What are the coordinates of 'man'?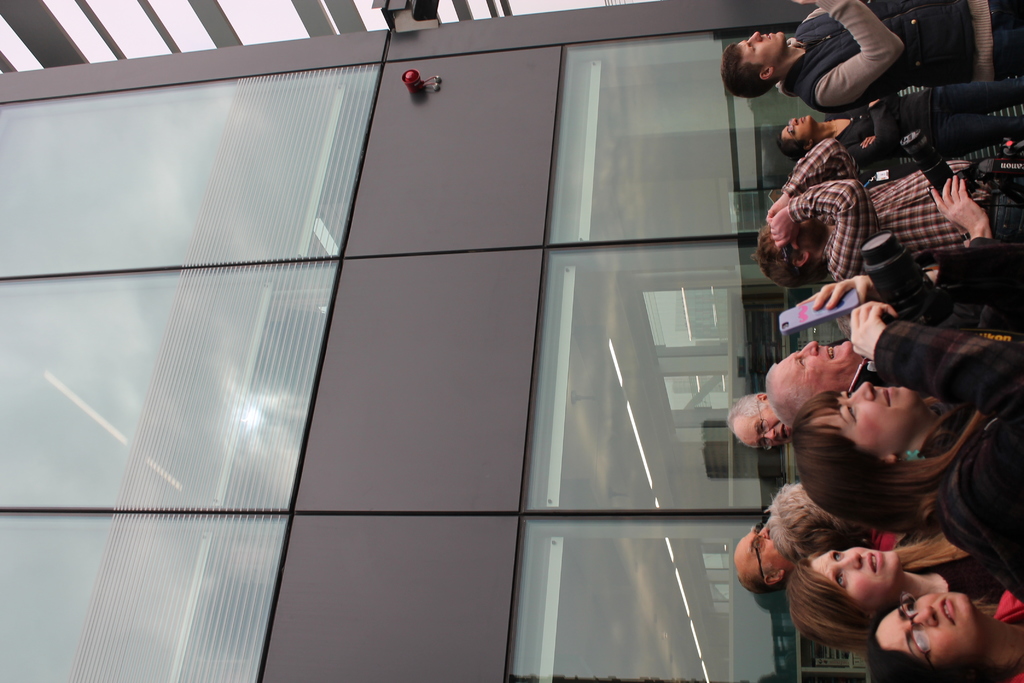
l=719, t=383, r=800, b=470.
